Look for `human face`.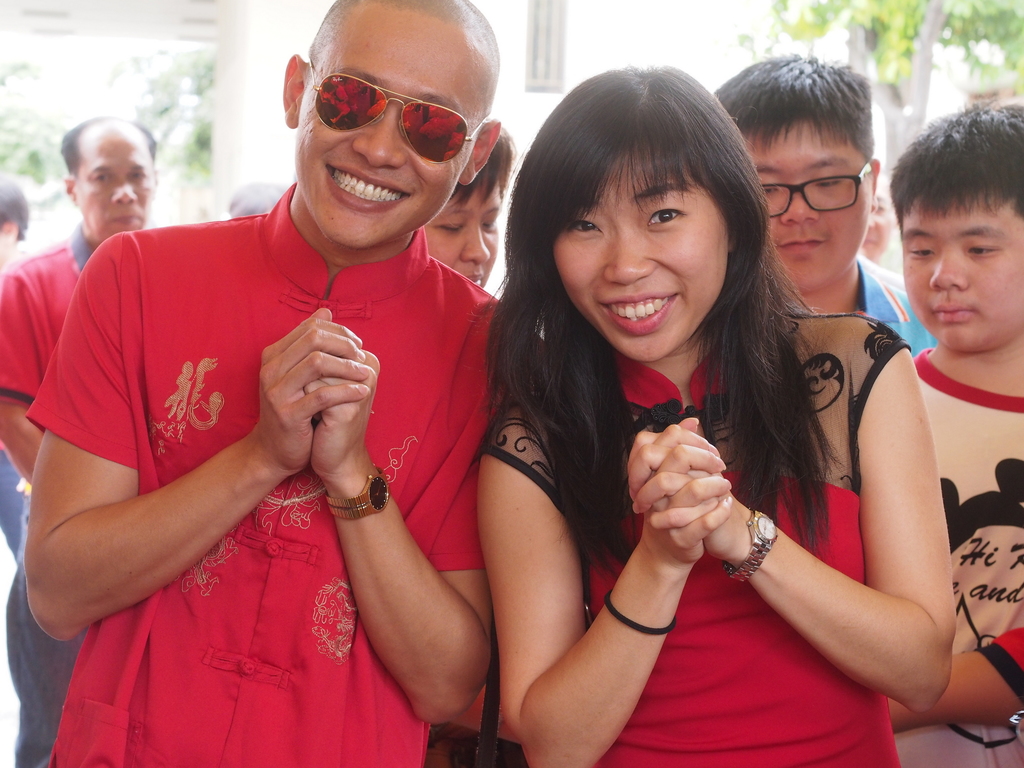
Found: l=72, t=138, r=150, b=246.
